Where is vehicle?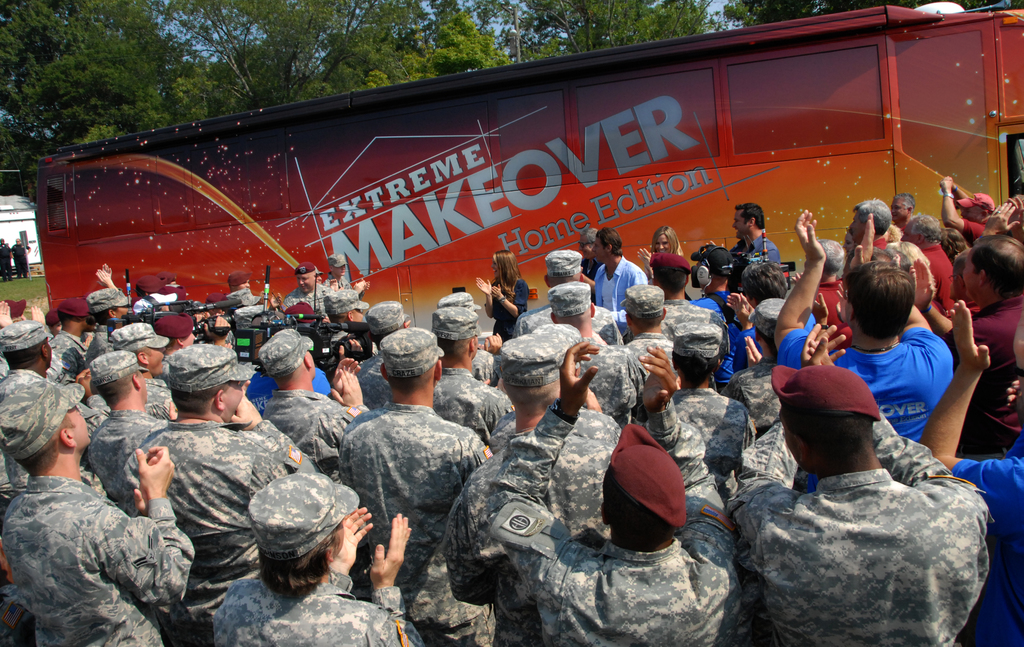
BBox(34, 0, 1023, 347).
